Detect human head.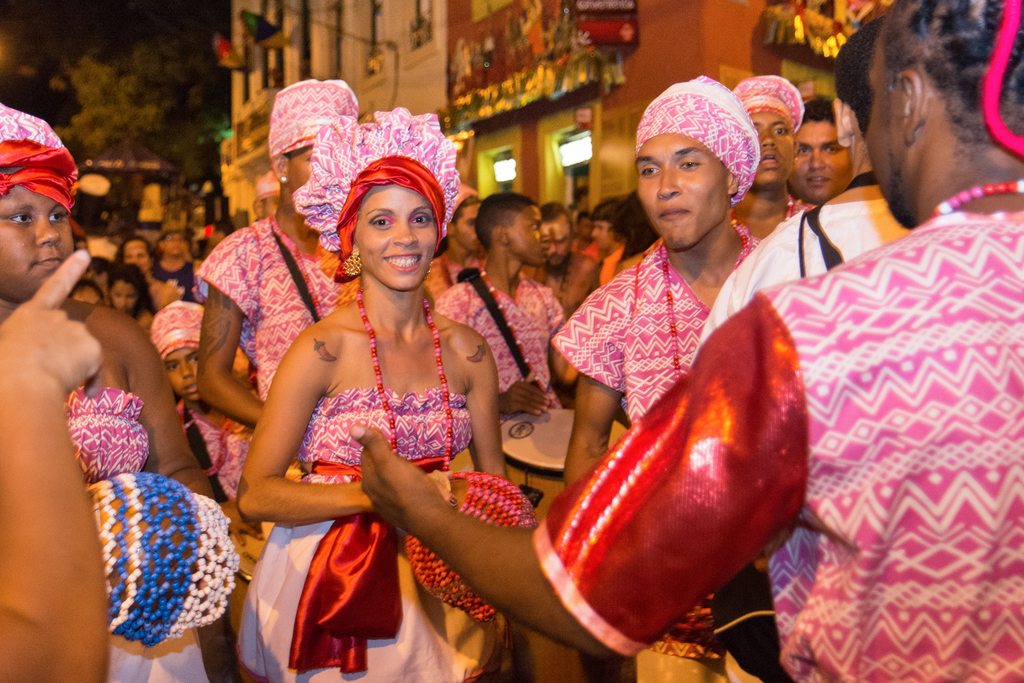
Detected at box(851, 7, 1014, 204).
